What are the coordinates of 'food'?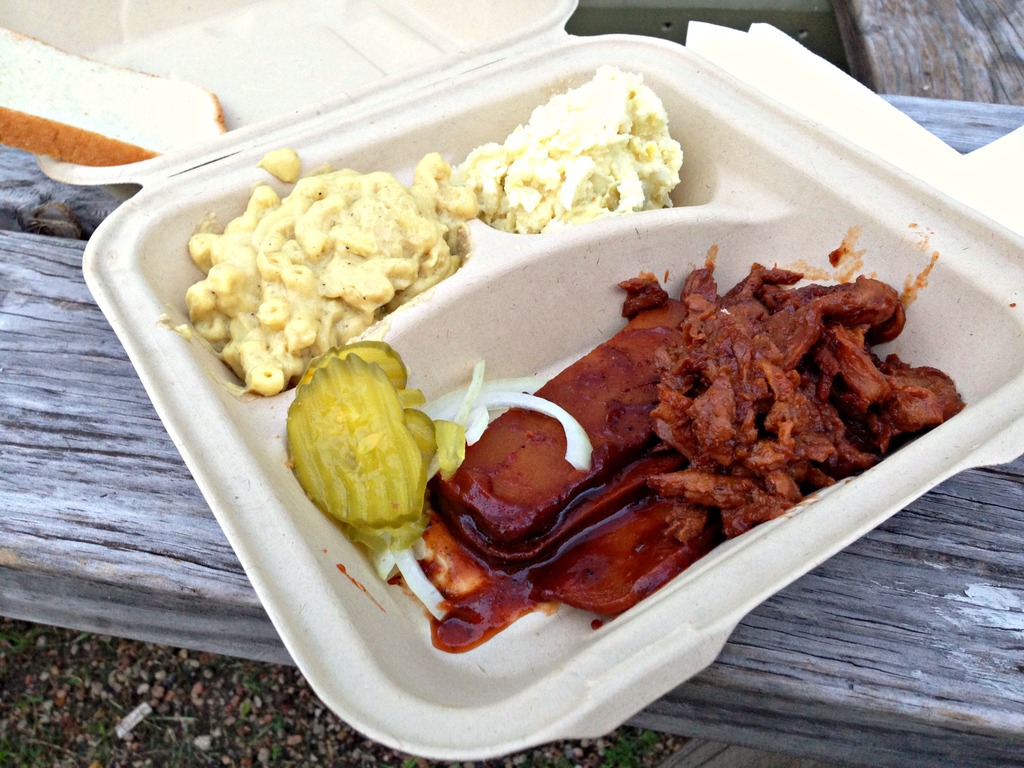
pyautogui.locateOnScreen(460, 63, 684, 233).
